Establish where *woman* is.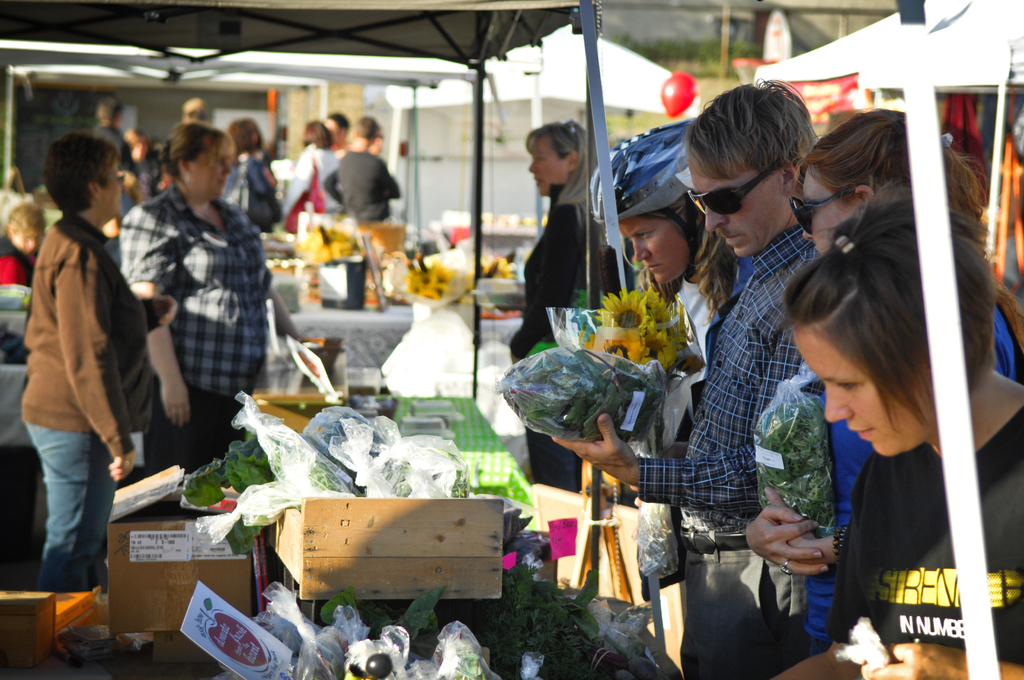
Established at <box>496,113,628,488</box>.
